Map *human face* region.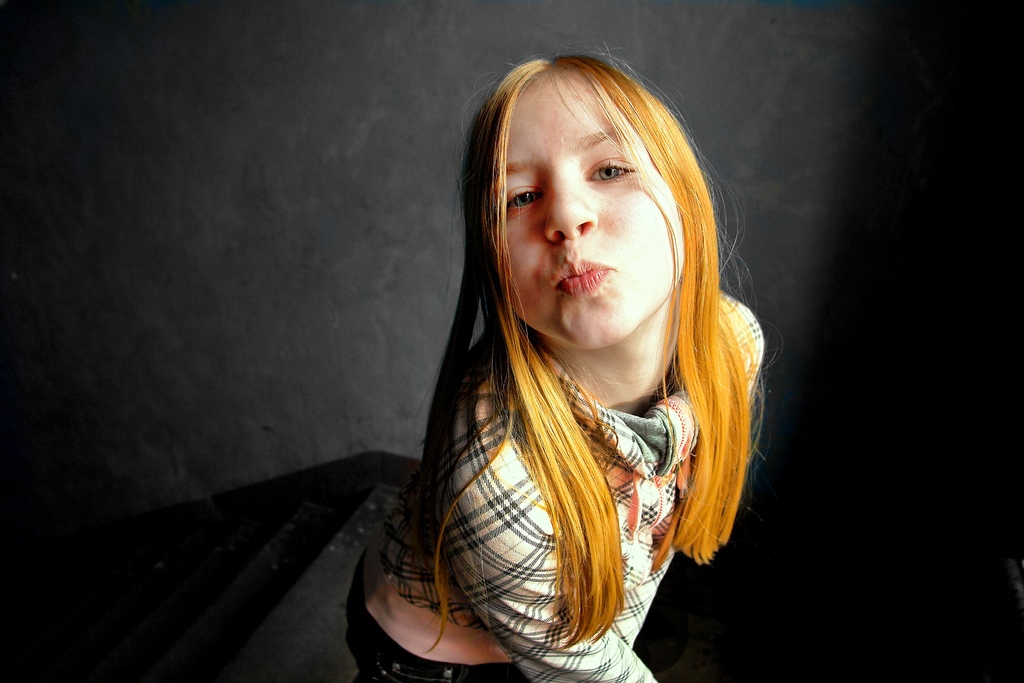
Mapped to rect(503, 73, 687, 347).
